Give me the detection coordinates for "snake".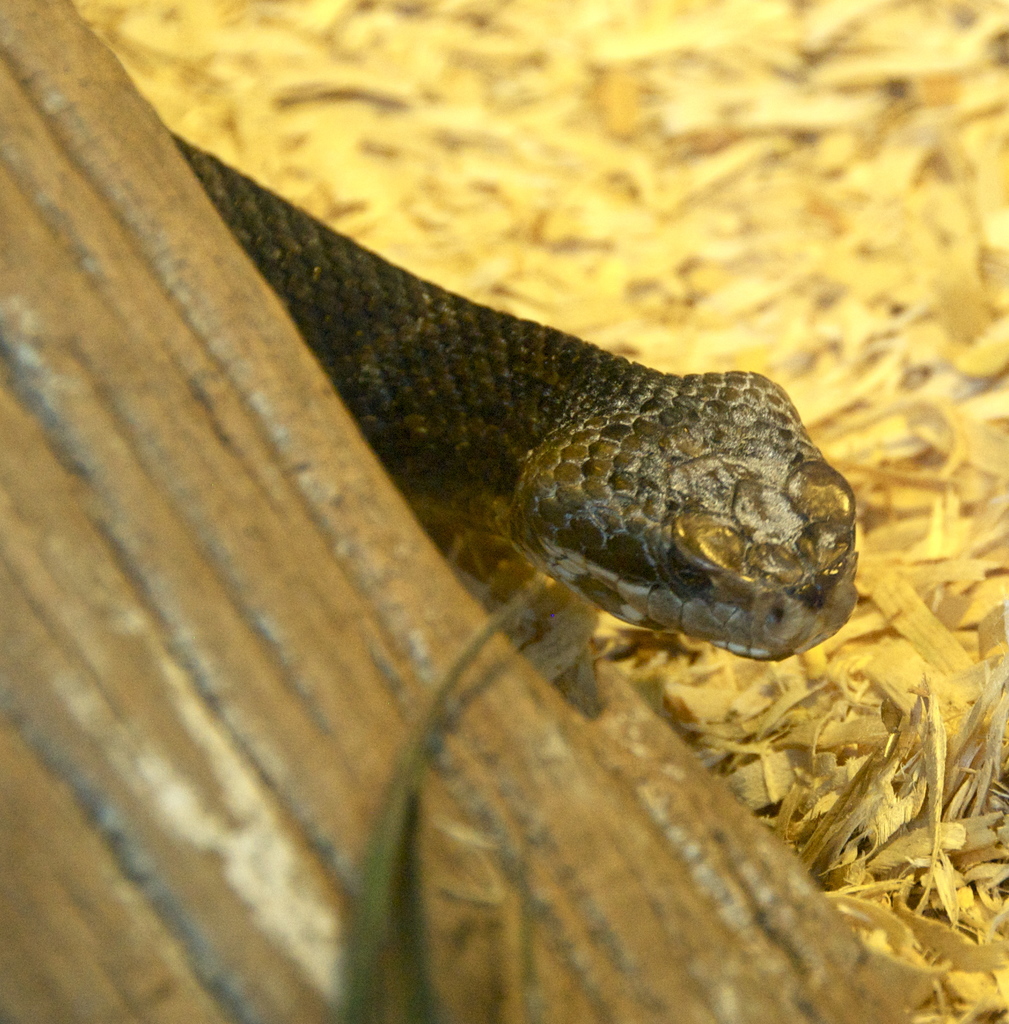
161, 123, 862, 654.
